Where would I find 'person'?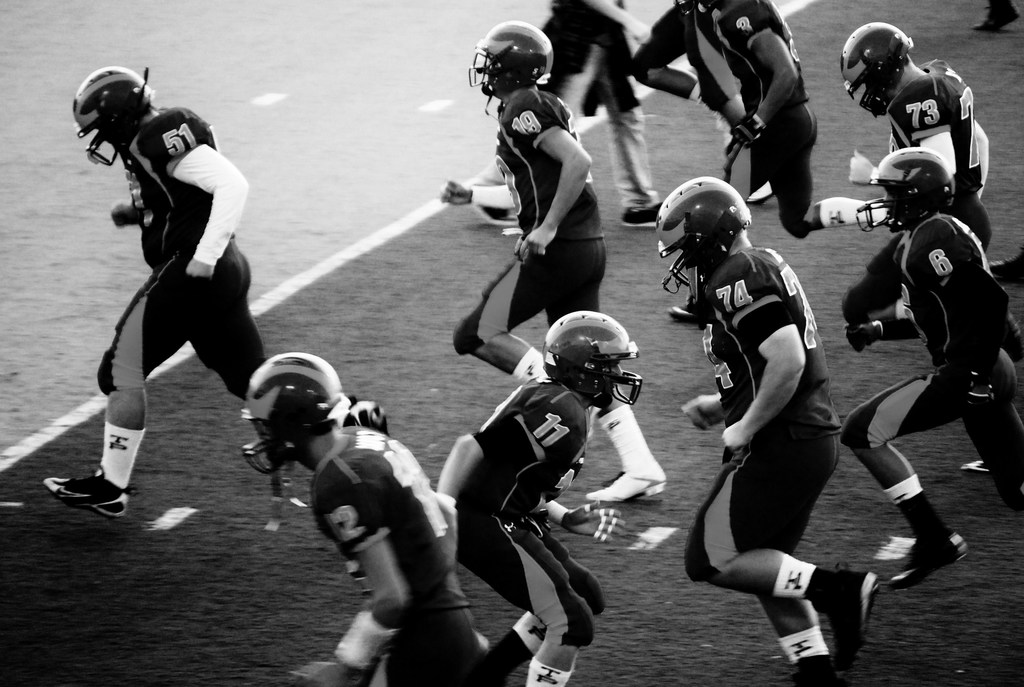
At {"left": 662, "top": 176, "right": 877, "bottom": 686}.
